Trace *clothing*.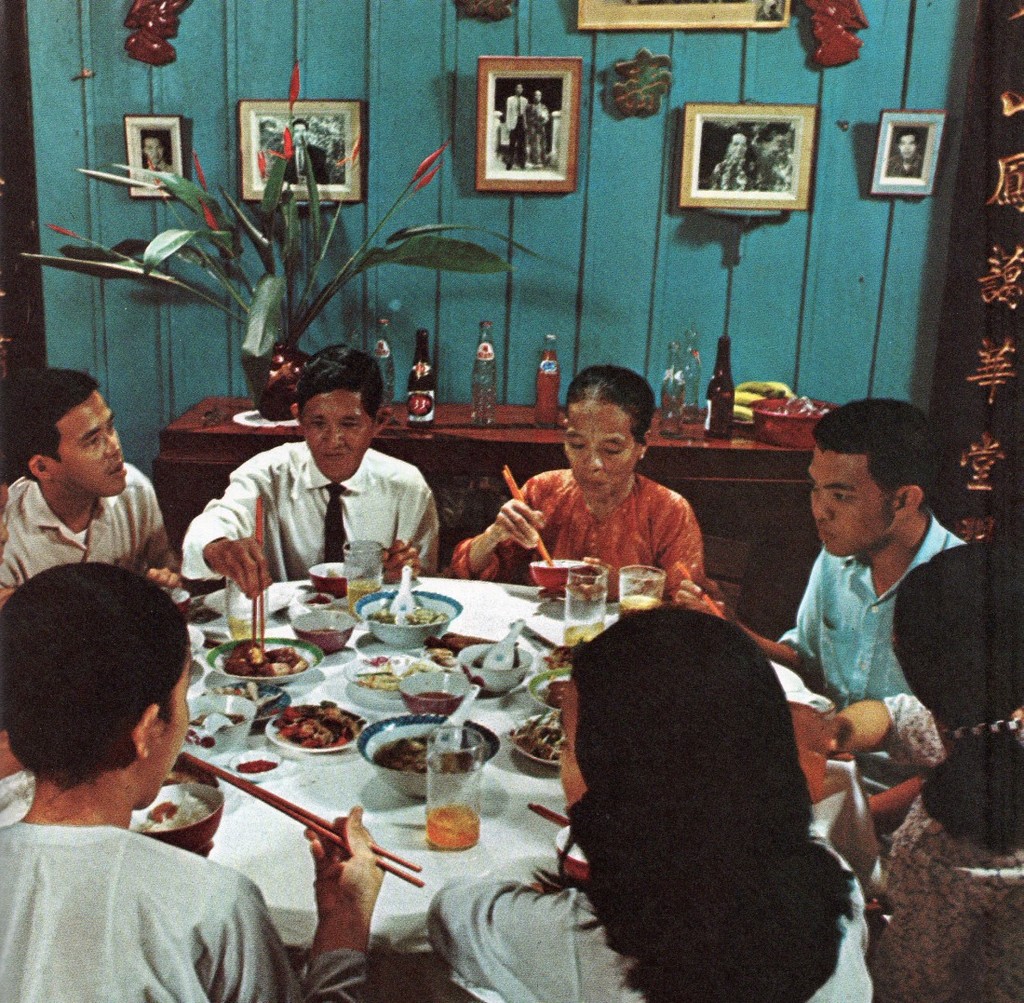
Traced to bbox(506, 97, 528, 166).
